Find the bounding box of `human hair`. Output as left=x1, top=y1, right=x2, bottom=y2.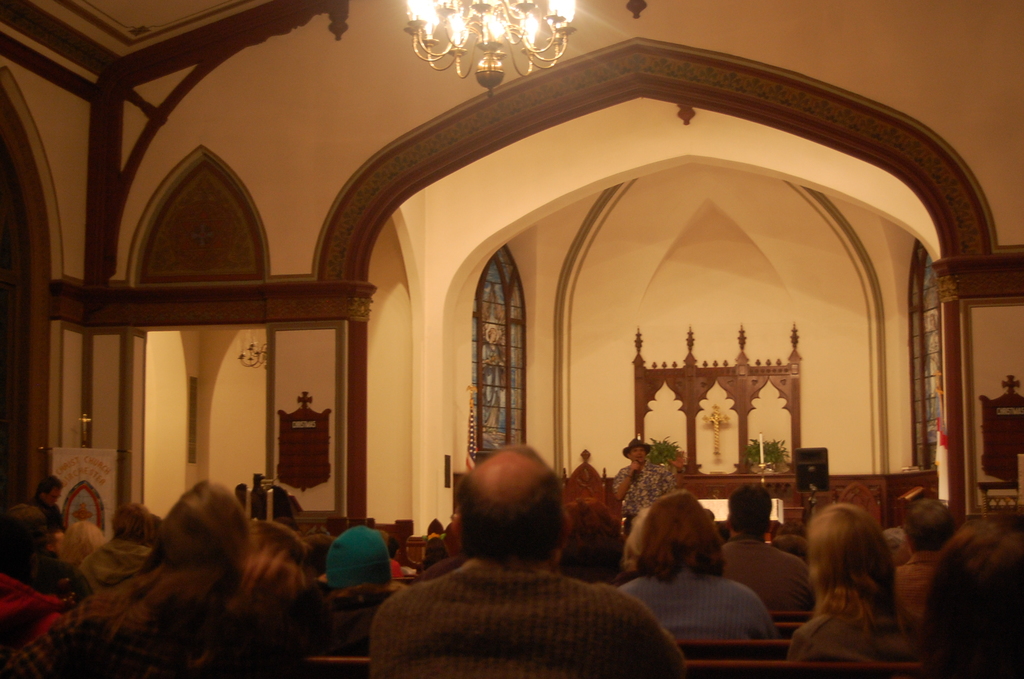
left=215, top=520, right=307, bottom=678.
